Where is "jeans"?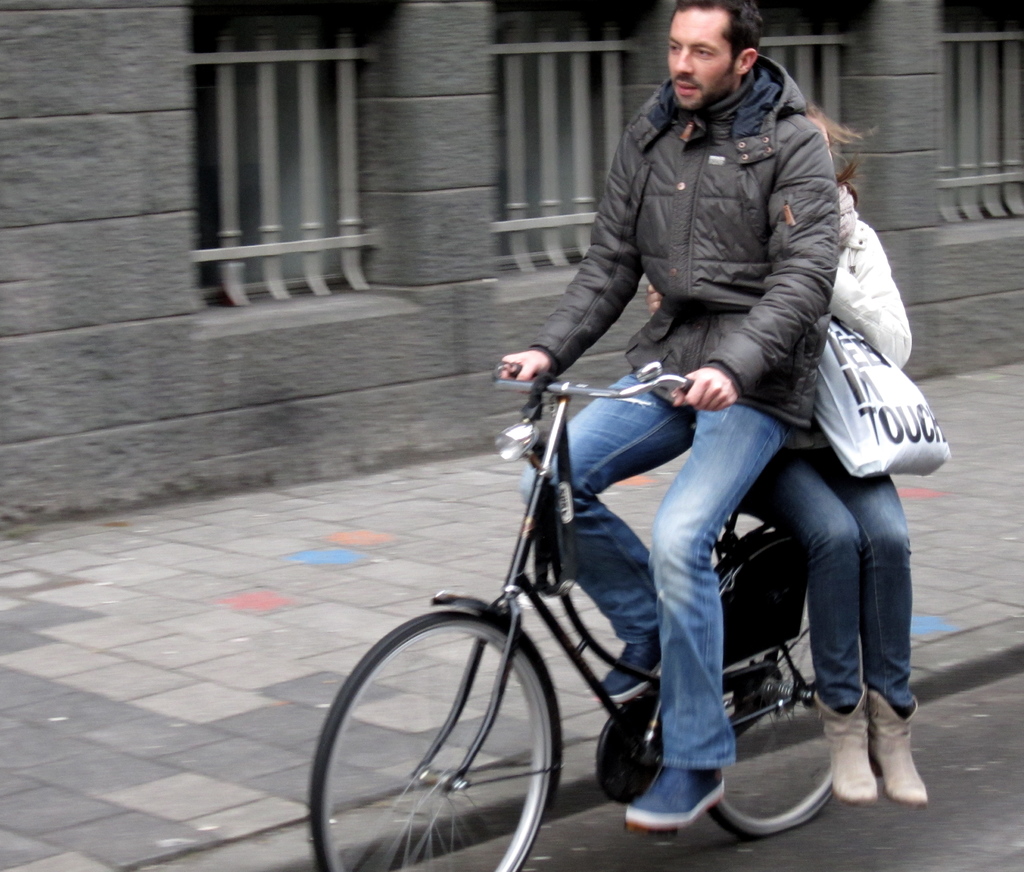
524/368/787/773.
